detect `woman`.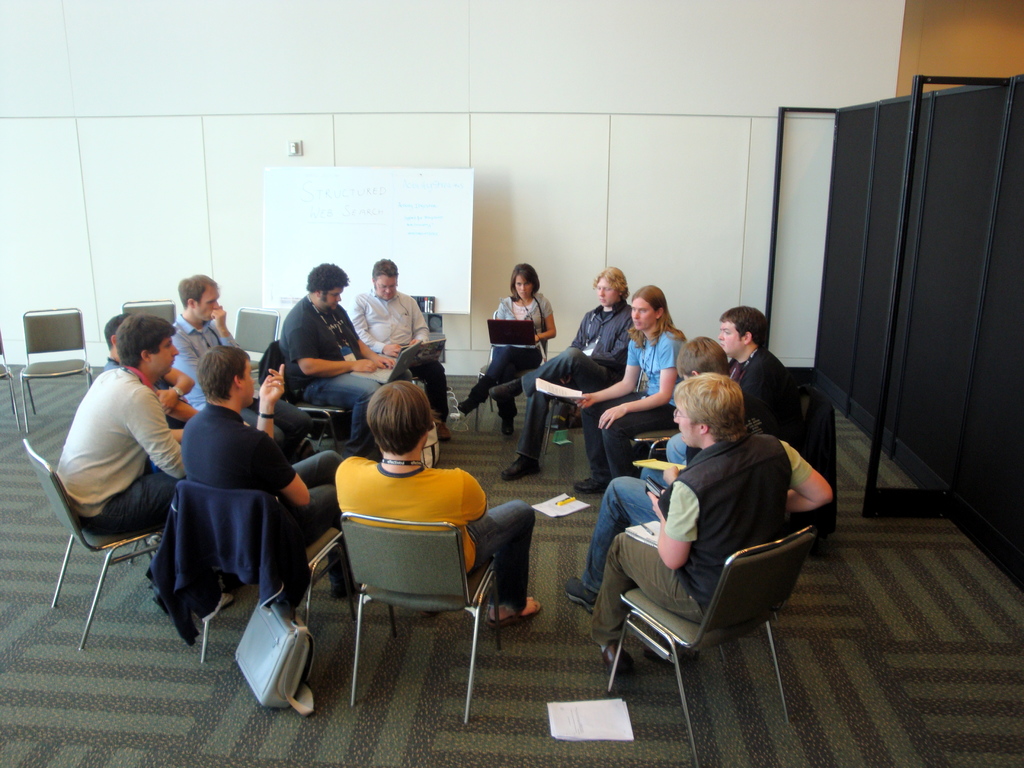
Detected at 571, 285, 687, 495.
